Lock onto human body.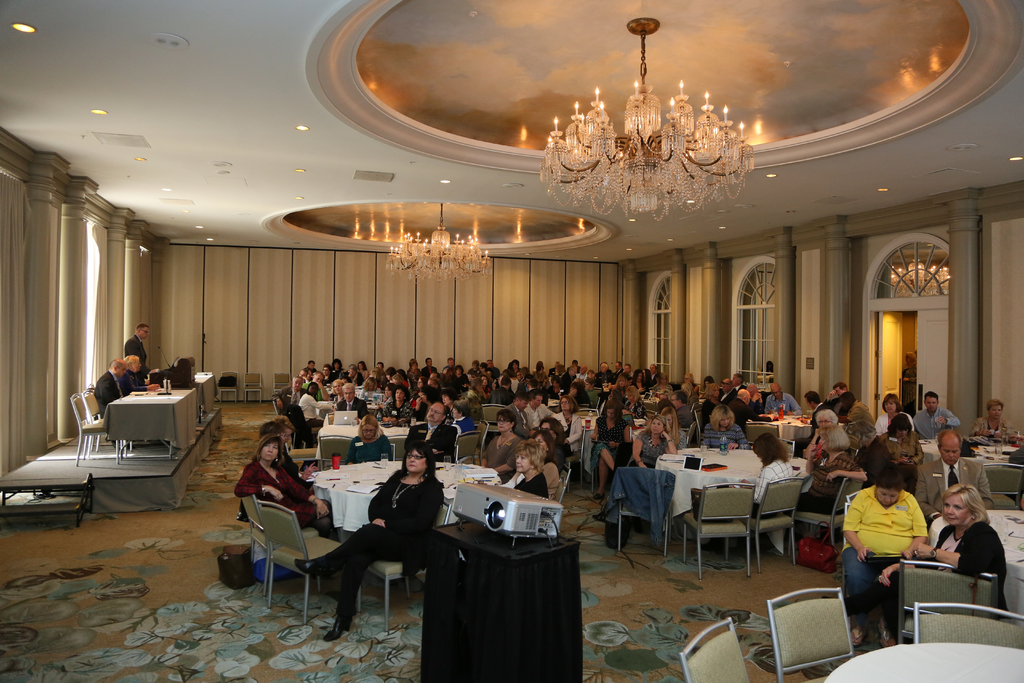
Locked: <bbox>913, 394, 955, 438</bbox>.
